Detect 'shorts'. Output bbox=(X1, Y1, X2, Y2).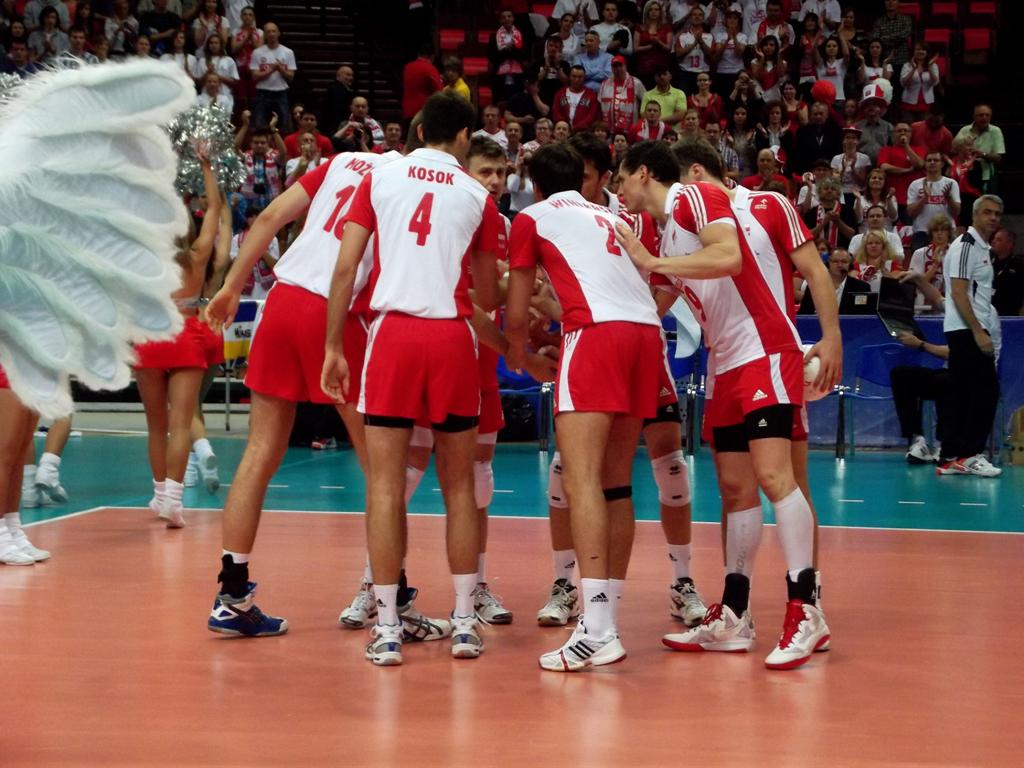
bbox=(654, 366, 678, 413).
